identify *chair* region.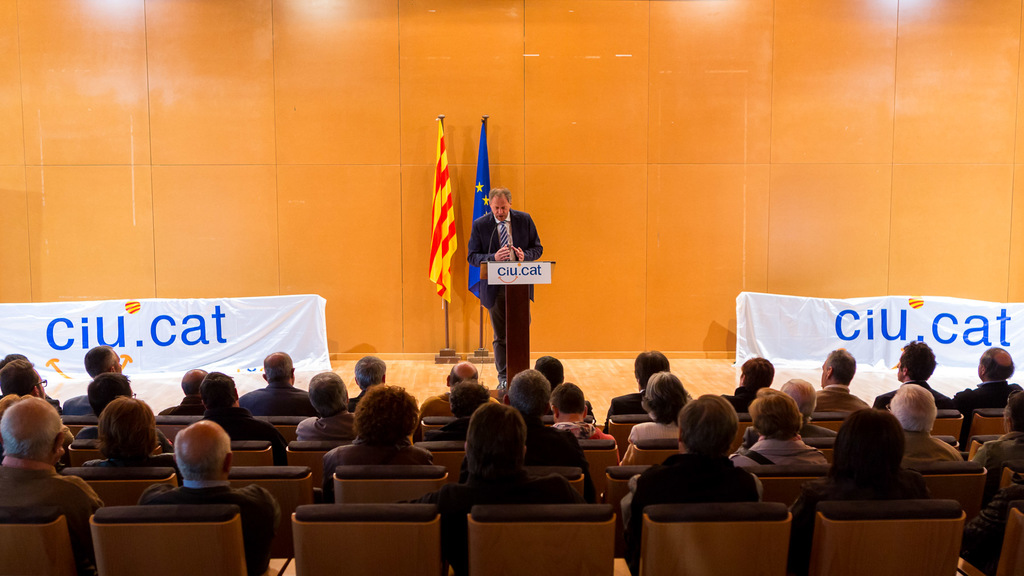
Region: (642, 502, 793, 575).
